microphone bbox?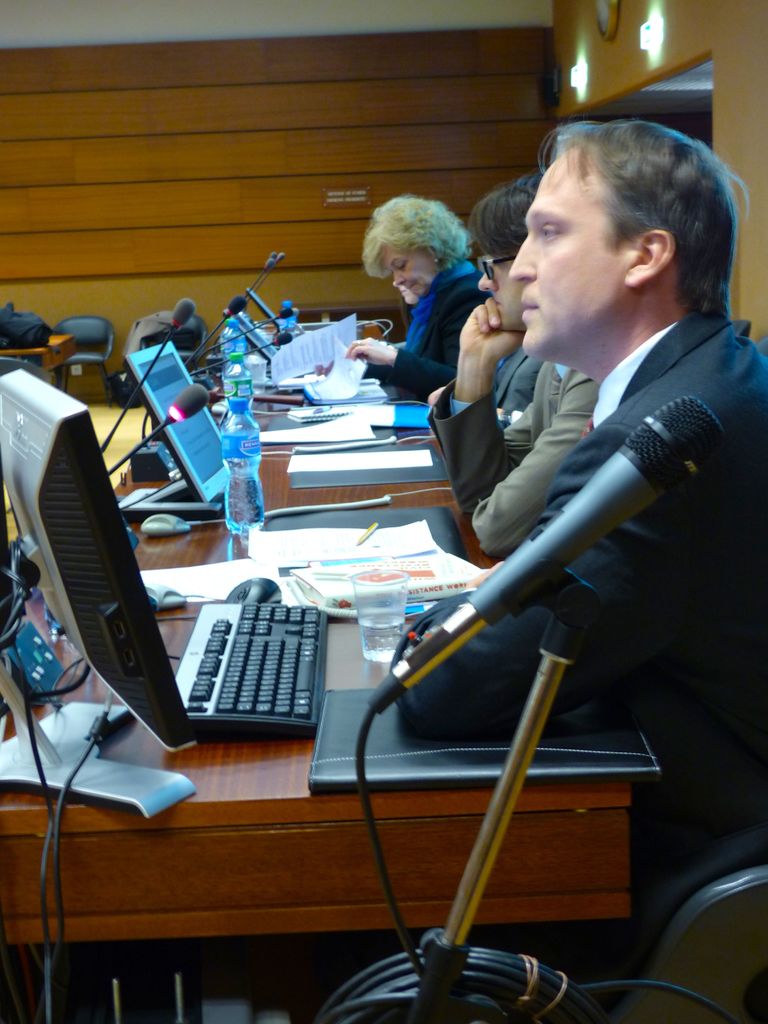
crop(369, 392, 724, 712)
